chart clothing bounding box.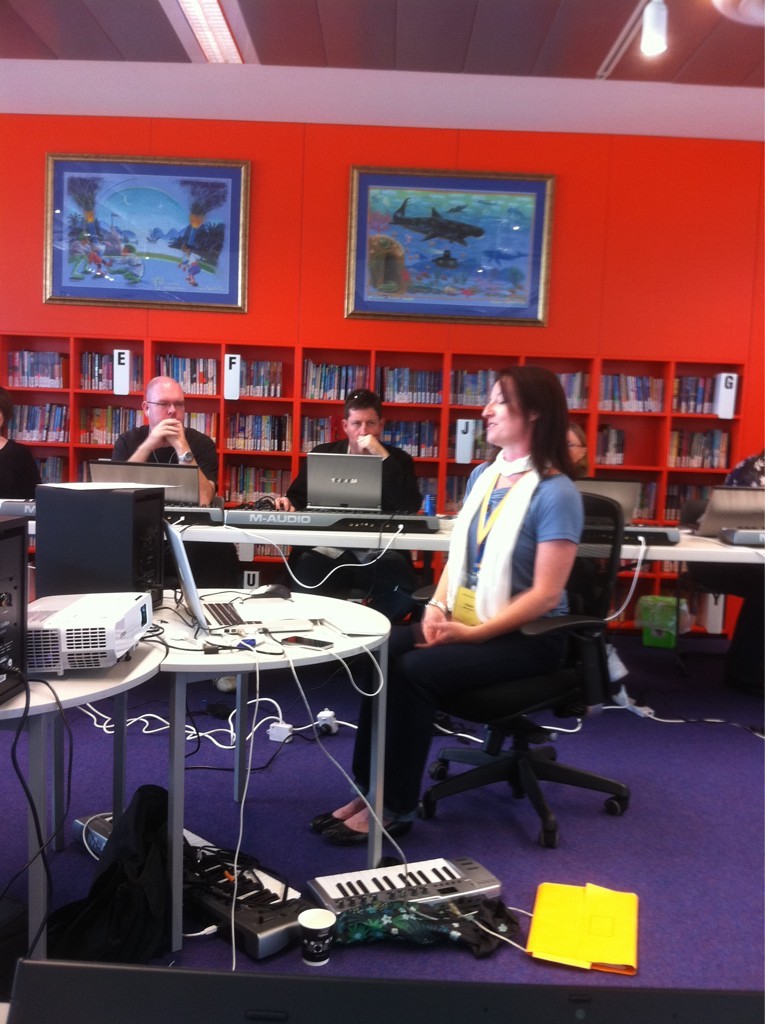
Charted: <region>404, 417, 611, 792</region>.
